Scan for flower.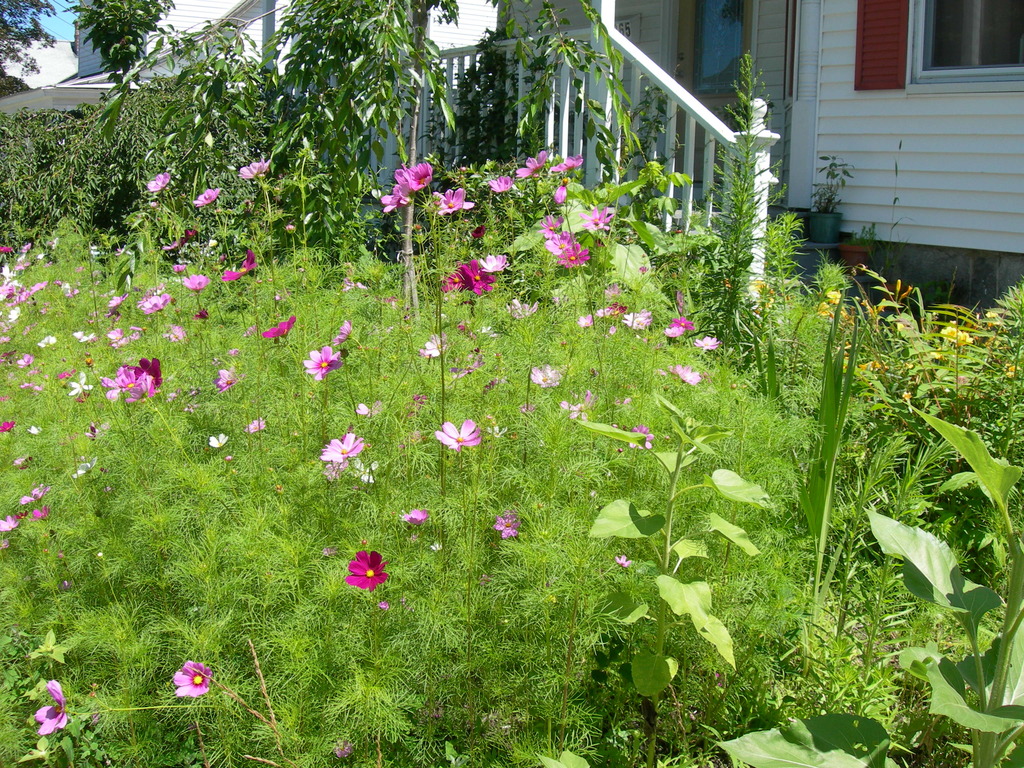
Scan result: [67, 374, 89, 401].
